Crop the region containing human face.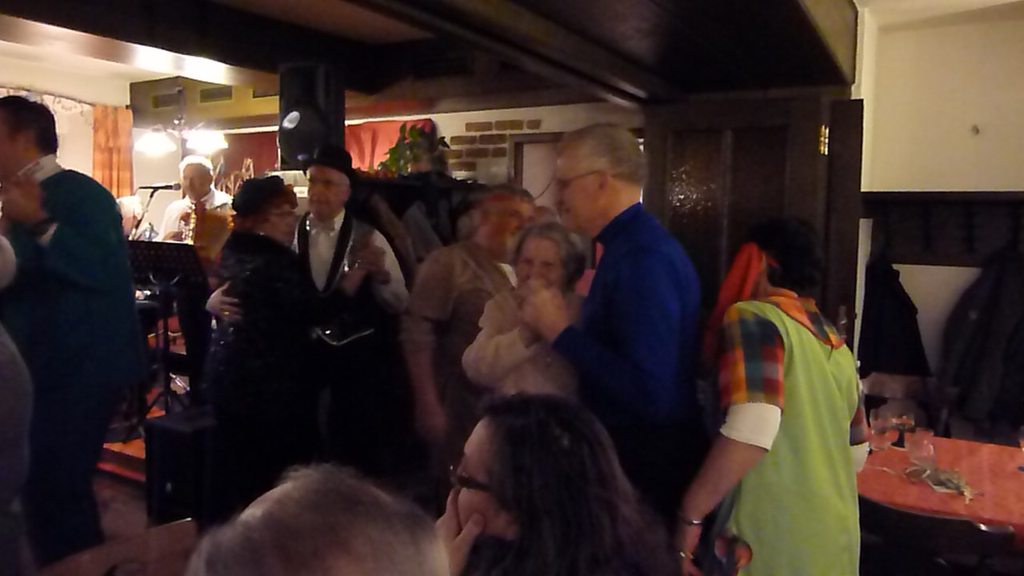
Crop region: Rect(262, 201, 299, 245).
